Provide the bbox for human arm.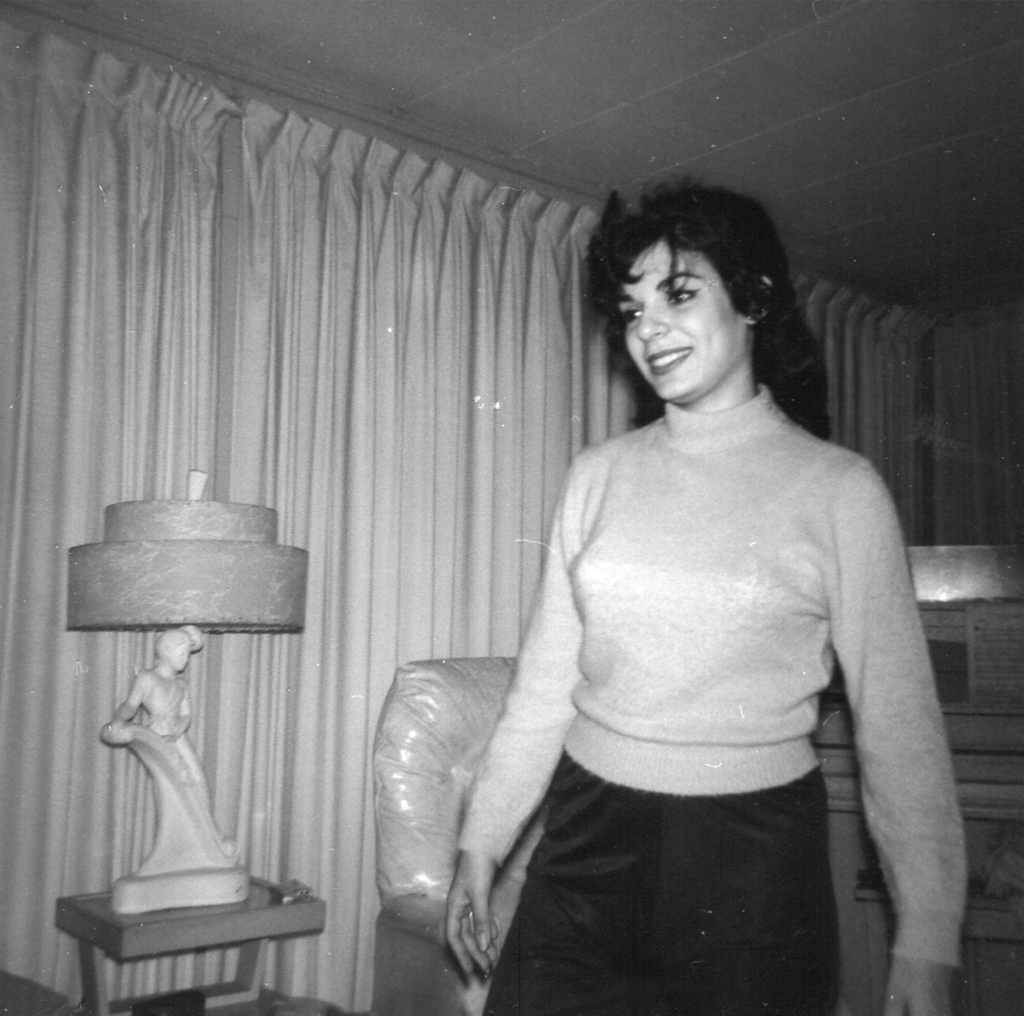
[x1=820, y1=473, x2=960, y2=1007].
